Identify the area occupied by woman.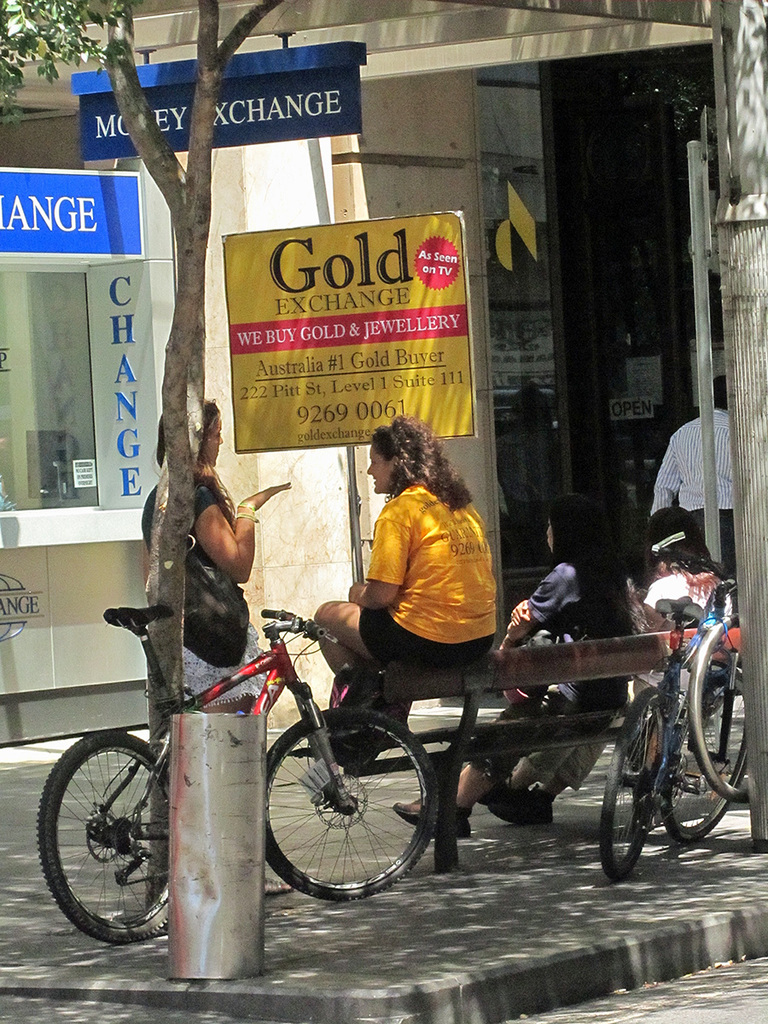
Area: 133/397/294/709.
